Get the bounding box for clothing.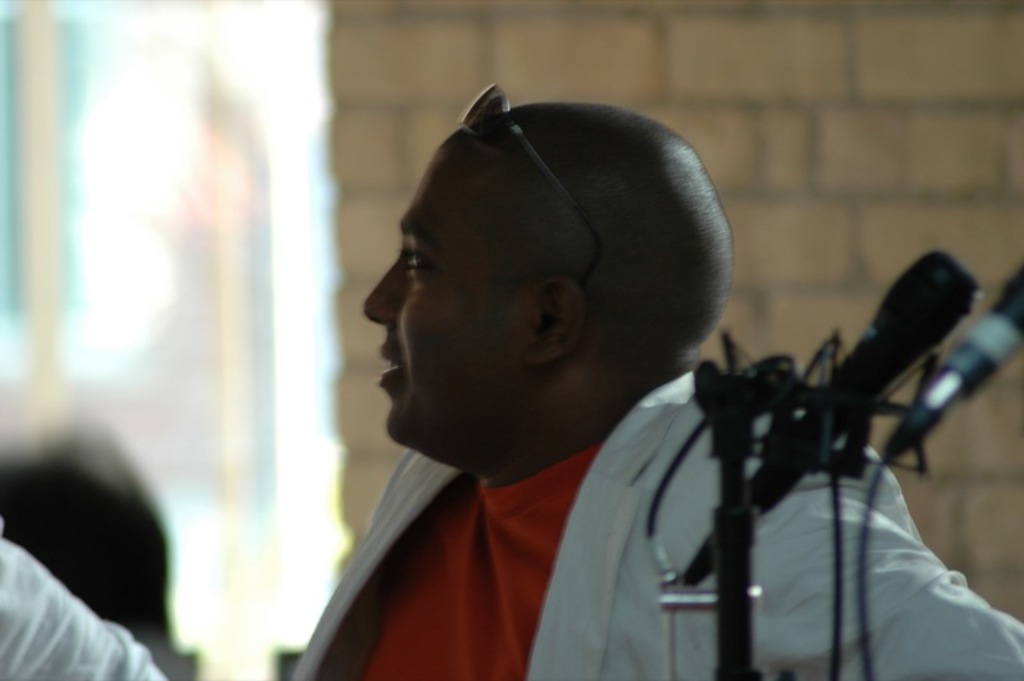
rect(282, 338, 1023, 680).
